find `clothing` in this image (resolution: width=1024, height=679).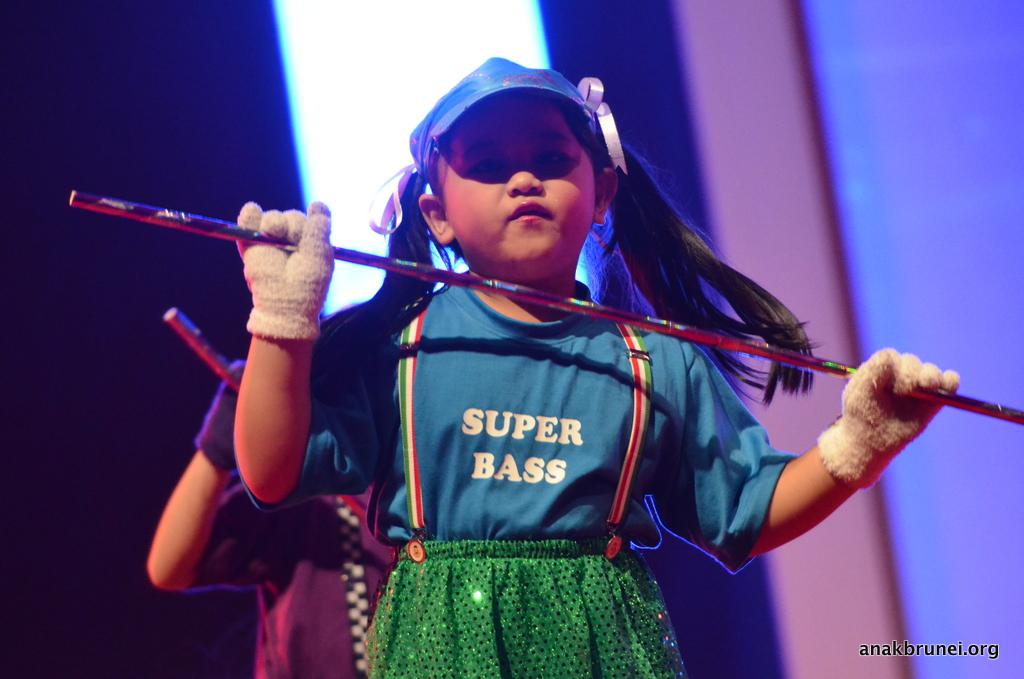
{"x1": 178, "y1": 254, "x2": 804, "y2": 678}.
